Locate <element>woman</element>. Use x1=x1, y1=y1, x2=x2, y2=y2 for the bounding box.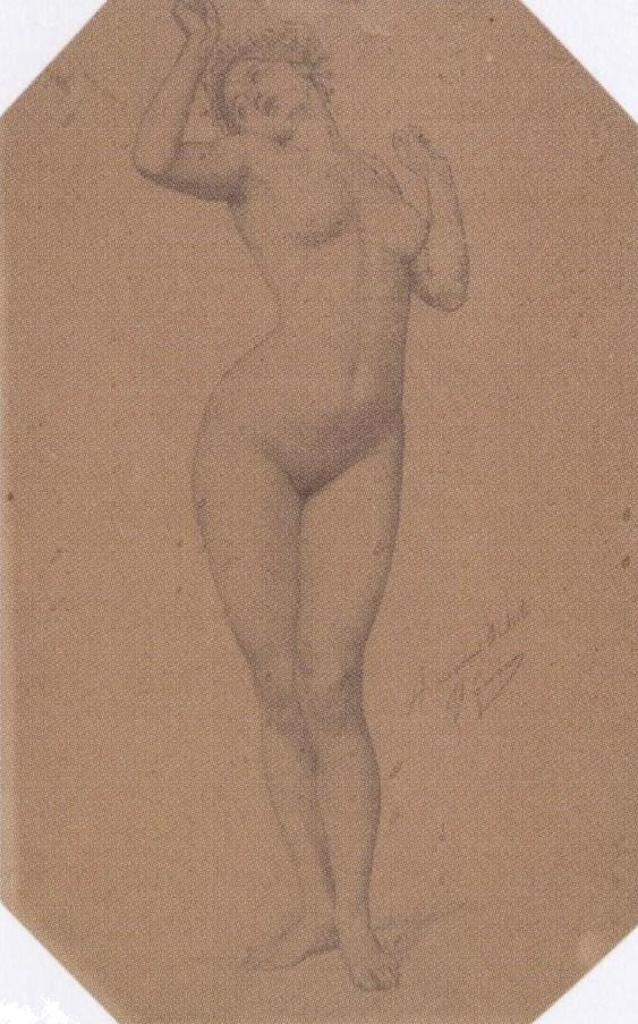
x1=107, y1=36, x2=492, y2=1001.
